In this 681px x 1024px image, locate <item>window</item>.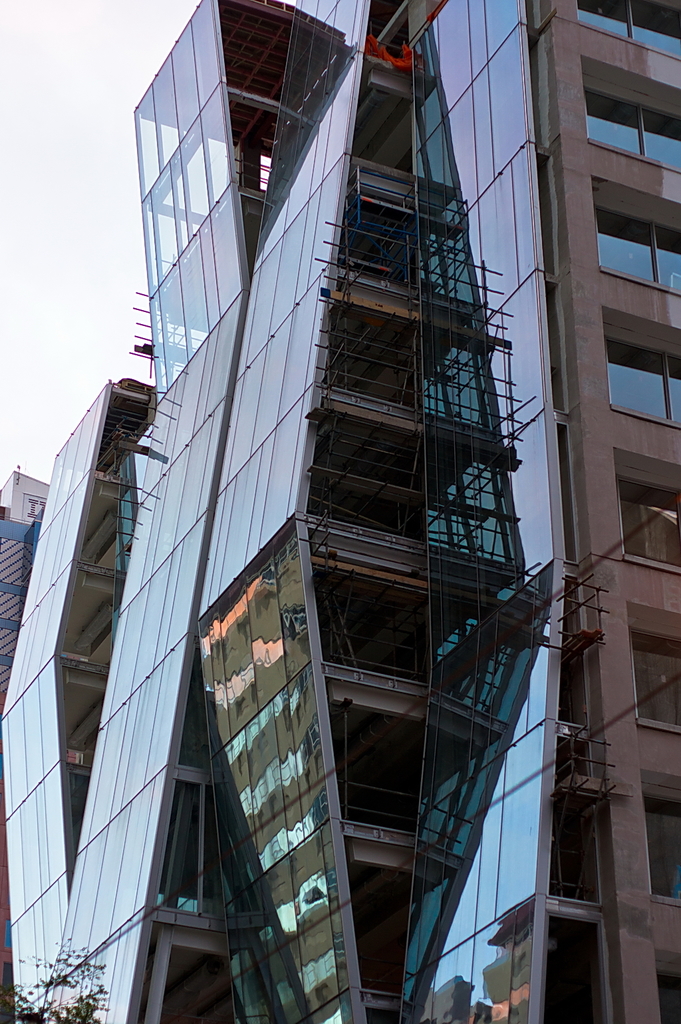
Bounding box: 659,946,680,1023.
